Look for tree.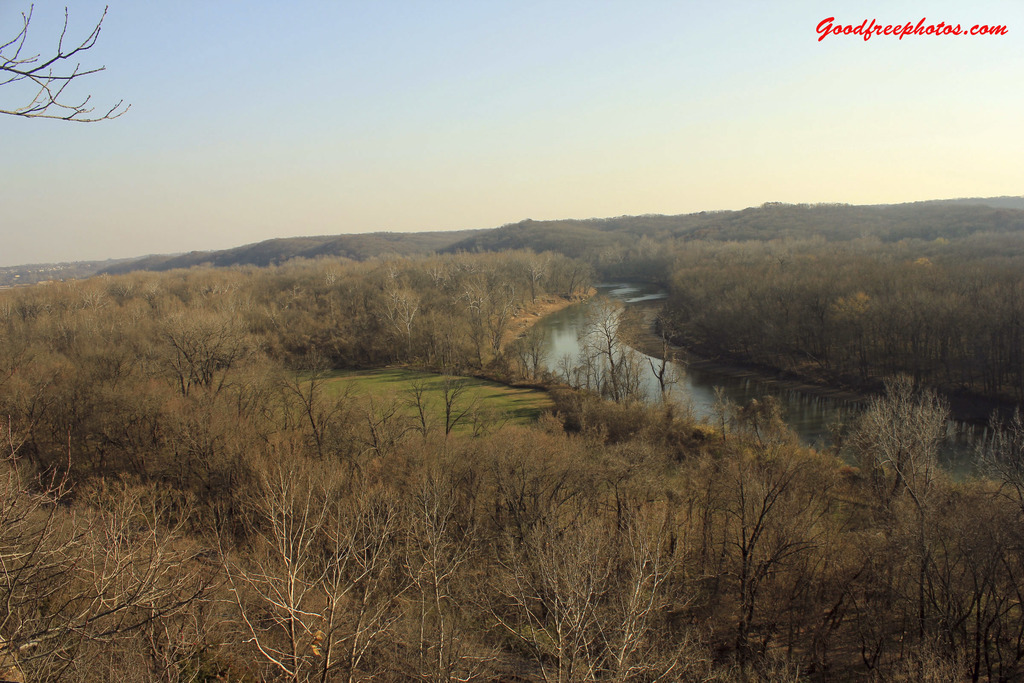
Found: left=607, top=495, right=692, bottom=682.
